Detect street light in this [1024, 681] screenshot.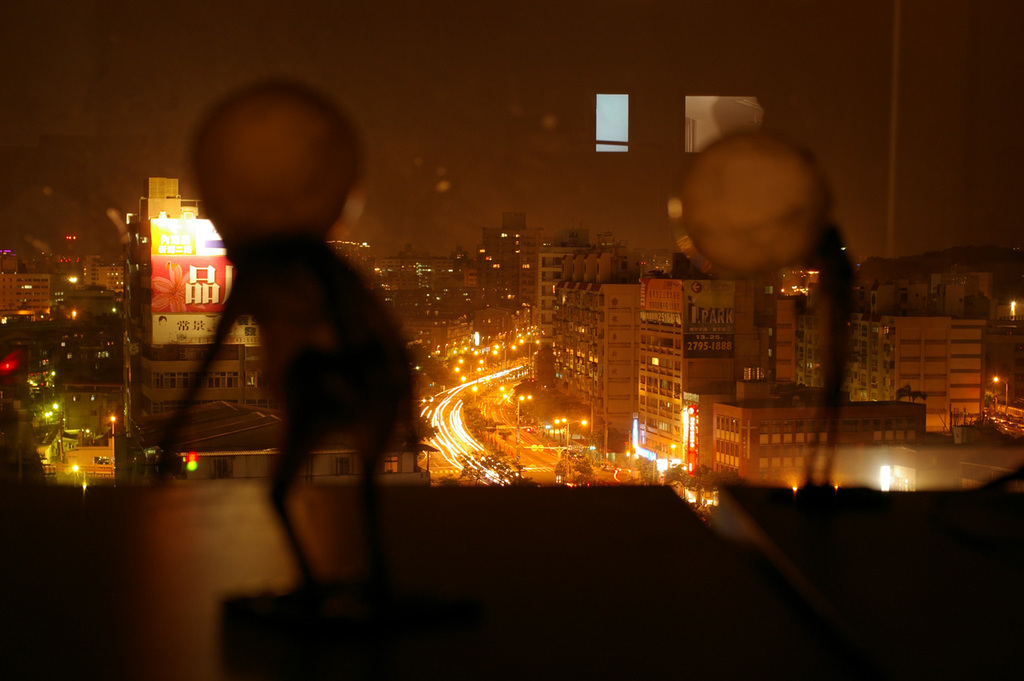
Detection: (left=472, top=381, right=478, bottom=403).
